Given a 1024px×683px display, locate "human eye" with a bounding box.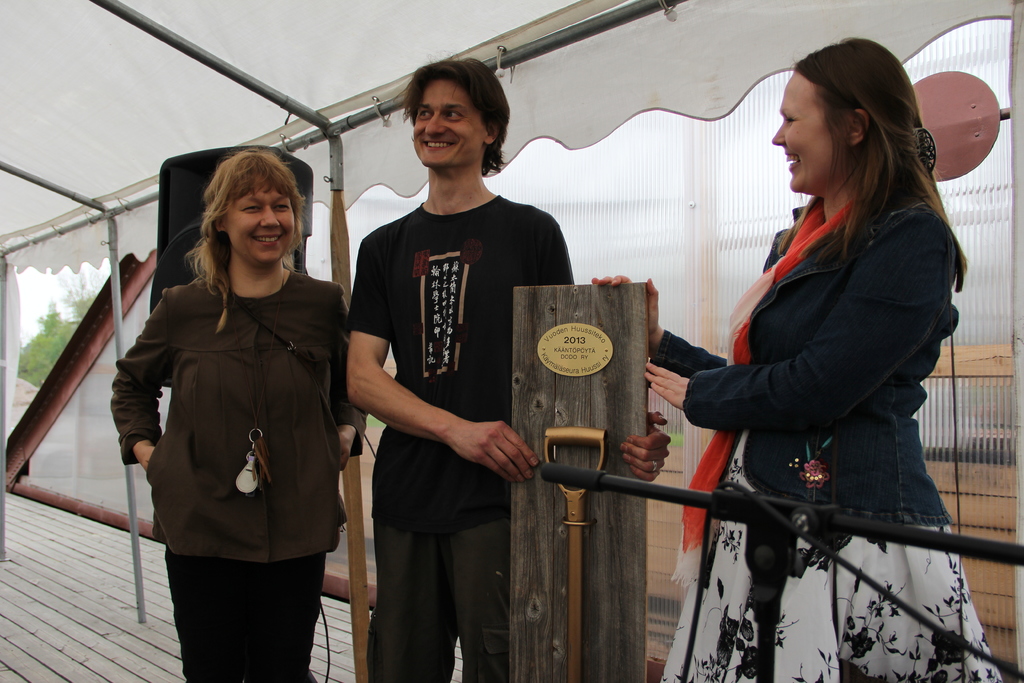
Located: [left=274, top=202, right=289, bottom=215].
